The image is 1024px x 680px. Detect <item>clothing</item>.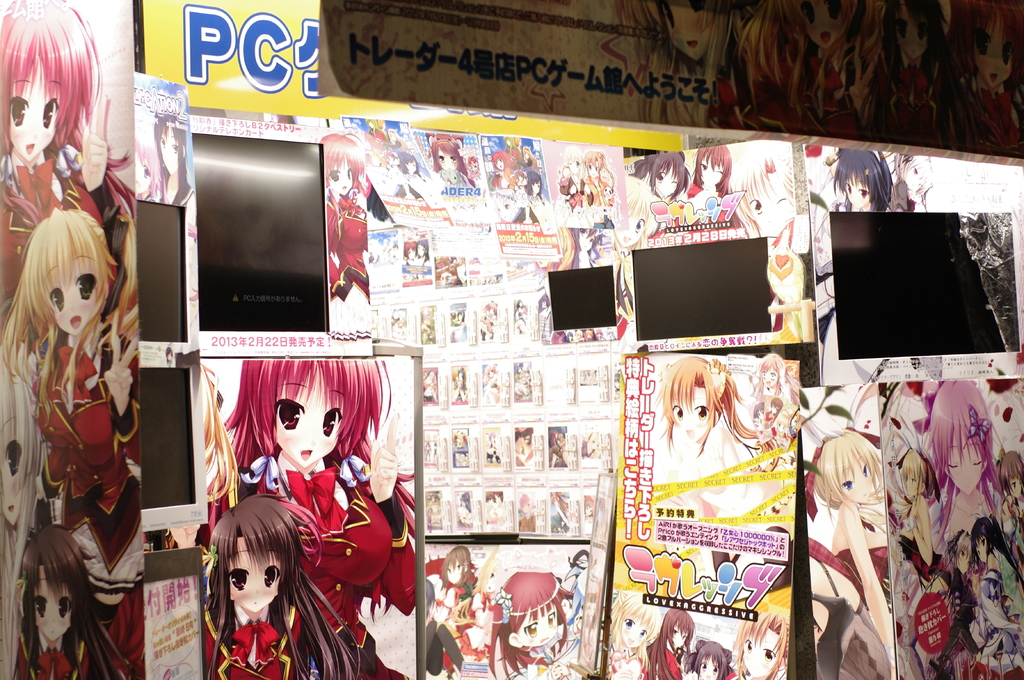
Detection: (581,168,605,214).
